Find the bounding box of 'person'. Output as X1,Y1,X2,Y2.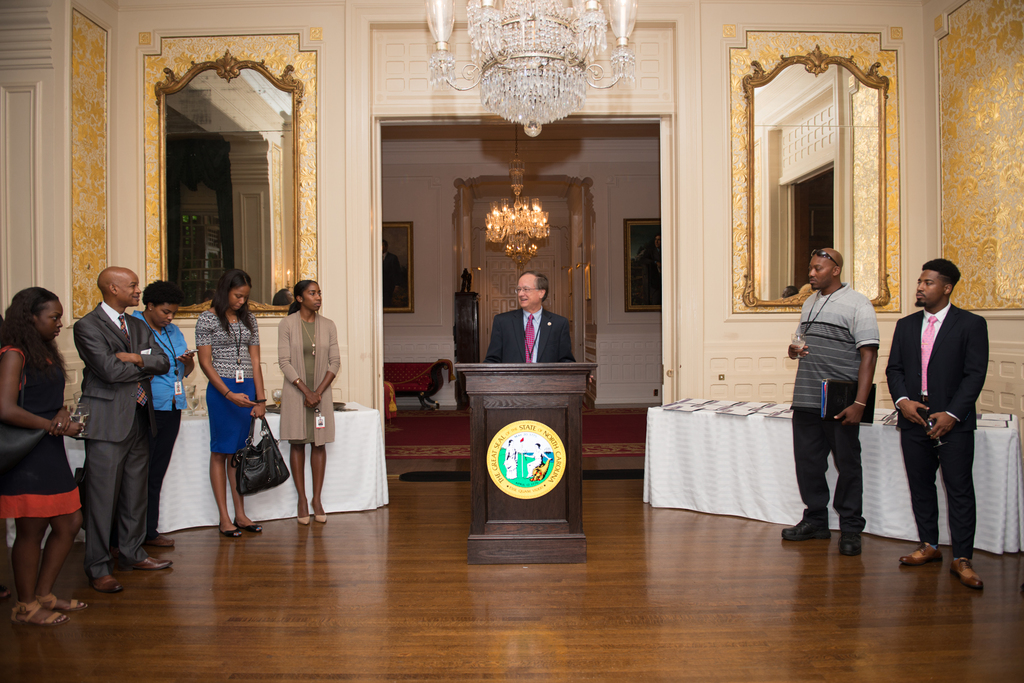
901,263,980,590.
